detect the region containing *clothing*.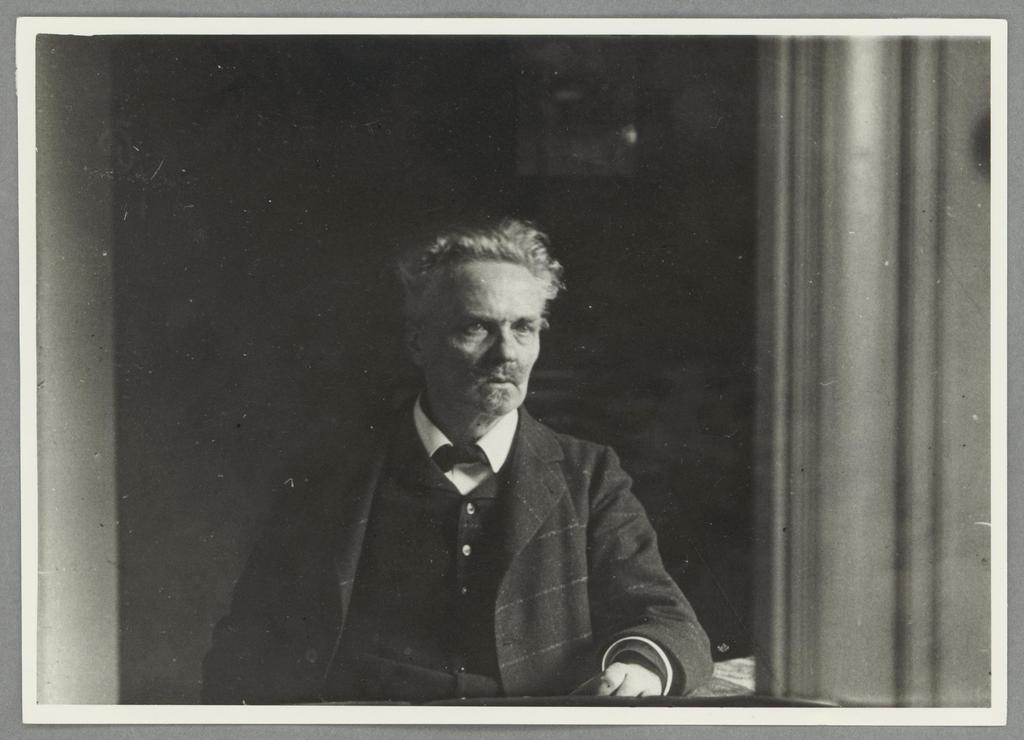
pyautogui.locateOnScreen(239, 245, 704, 716).
